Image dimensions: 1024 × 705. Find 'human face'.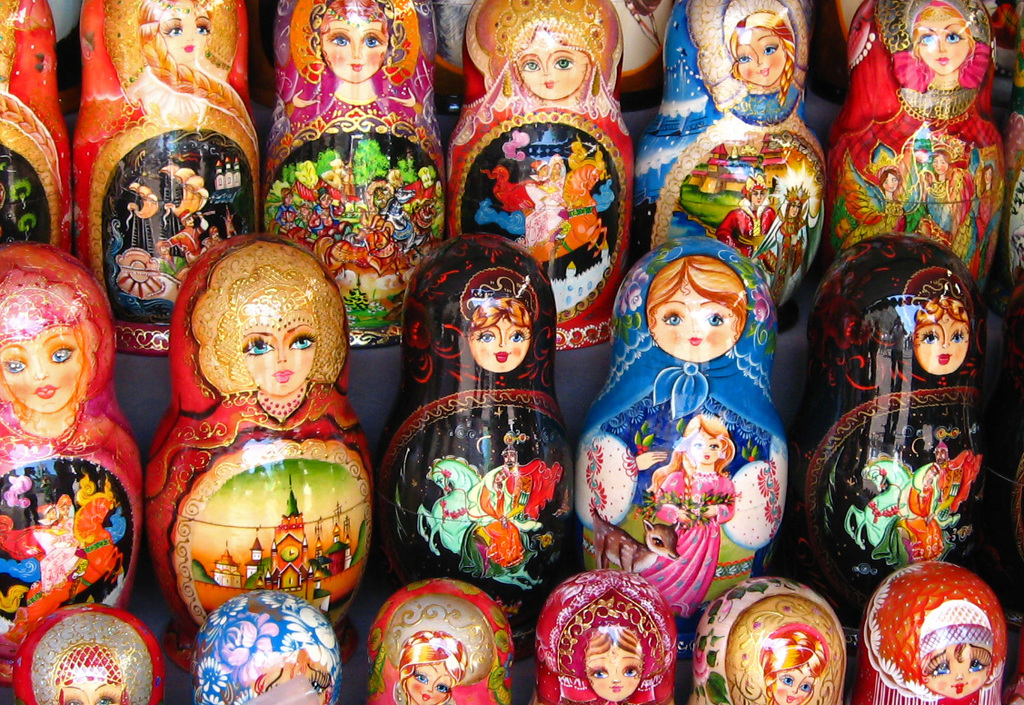
Rect(737, 30, 790, 82).
